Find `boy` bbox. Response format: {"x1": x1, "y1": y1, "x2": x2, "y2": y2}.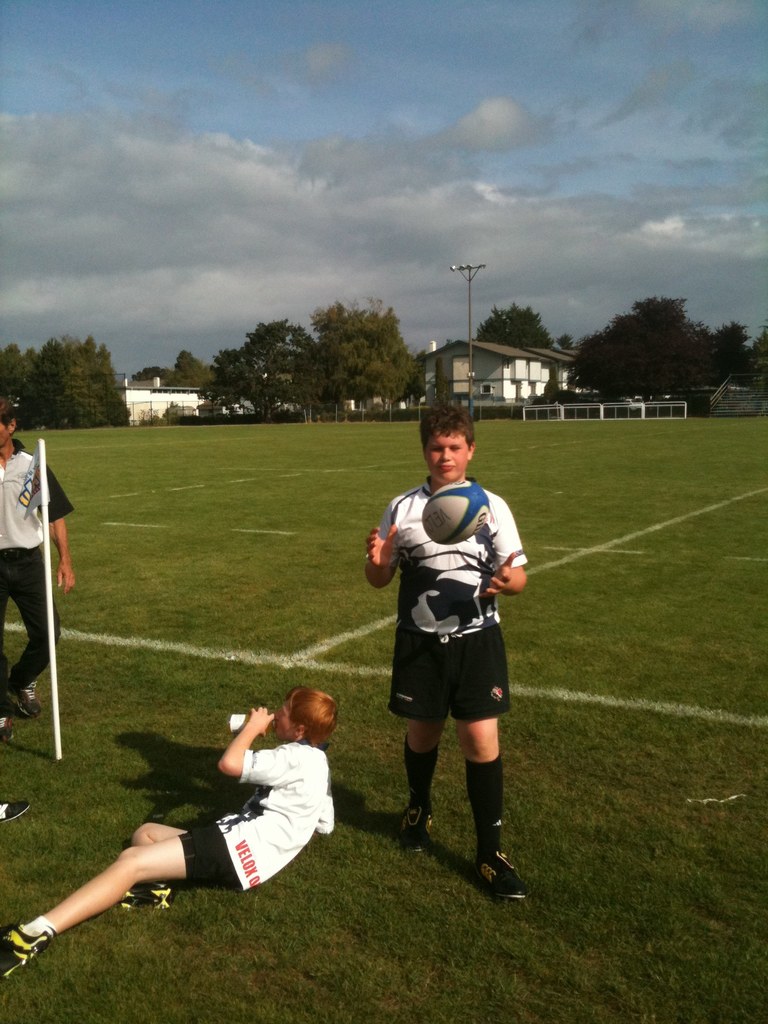
{"x1": 348, "y1": 424, "x2": 557, "y2": 886}.
